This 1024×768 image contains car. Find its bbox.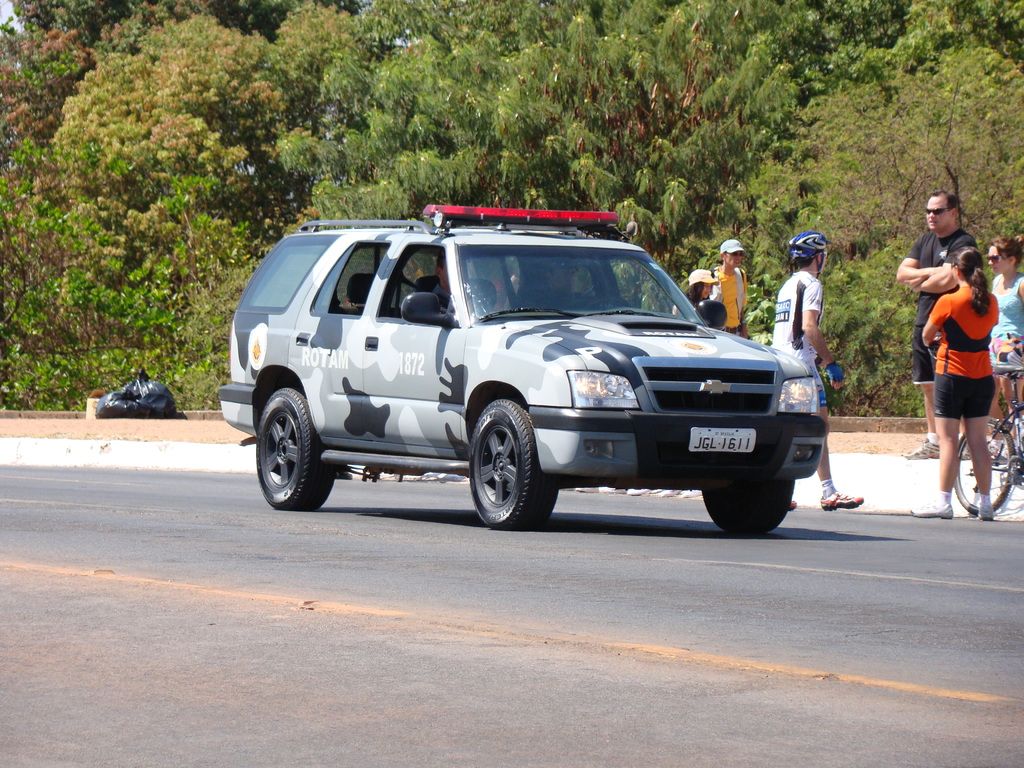
226,209,837,536.
